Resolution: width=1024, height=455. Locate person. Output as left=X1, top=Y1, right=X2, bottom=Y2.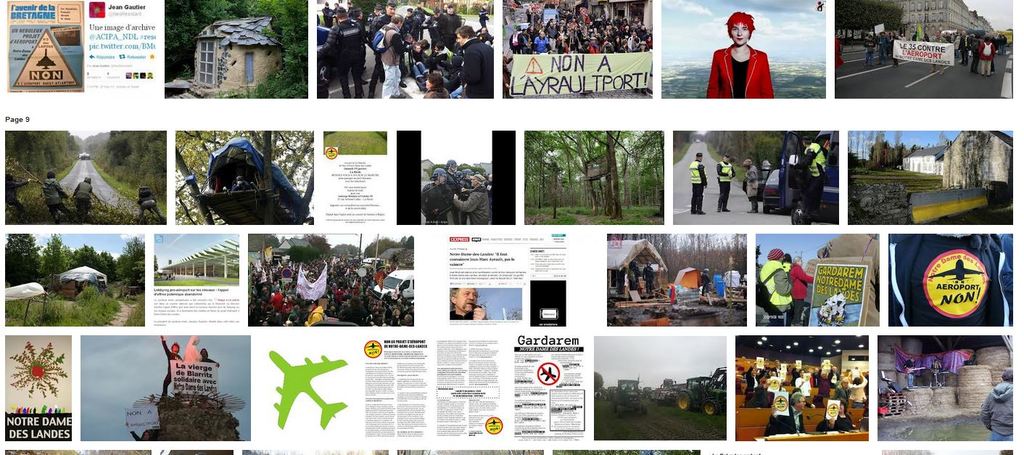
left=364, top=10, right=411, bottom=100.
